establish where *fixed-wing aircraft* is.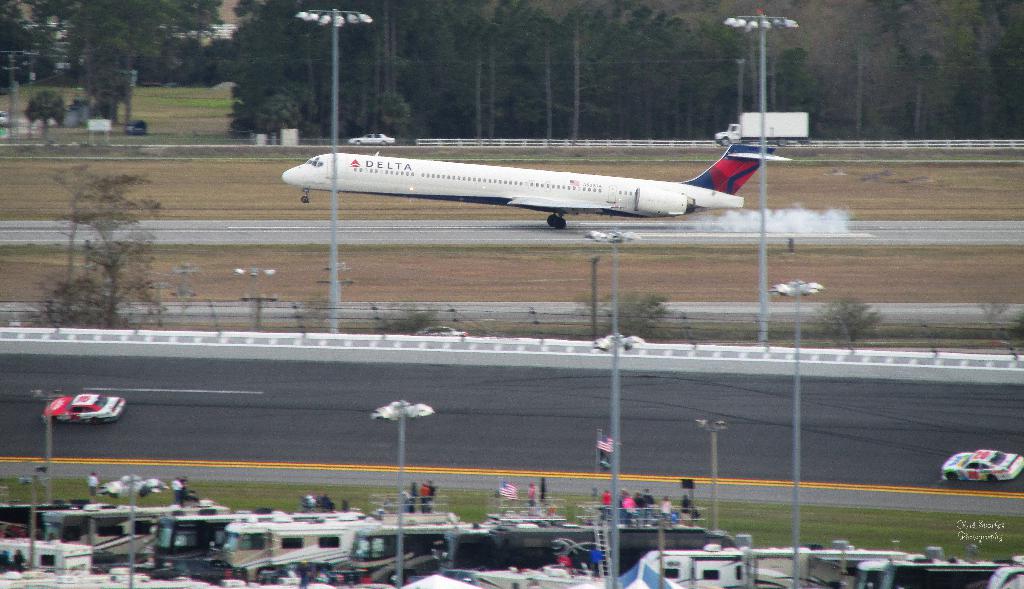
Established at 283,146,774,231.
